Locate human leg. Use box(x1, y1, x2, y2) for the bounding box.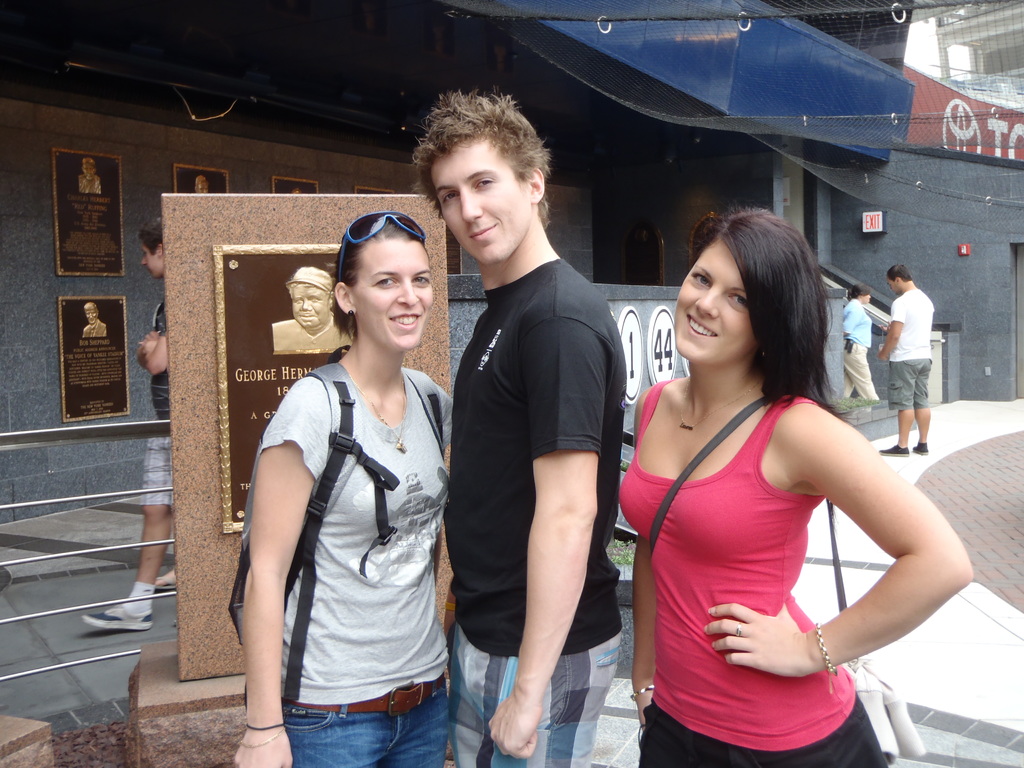
box(878, 355, 918, 455).
